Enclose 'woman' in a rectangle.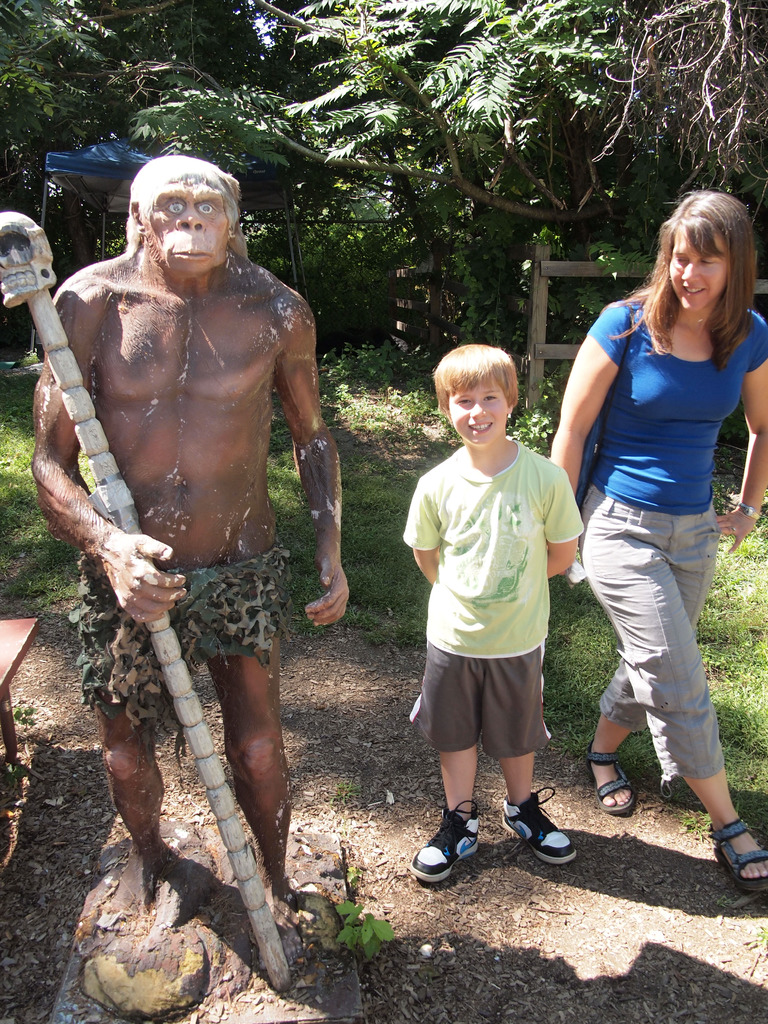
557 173 765 892.
